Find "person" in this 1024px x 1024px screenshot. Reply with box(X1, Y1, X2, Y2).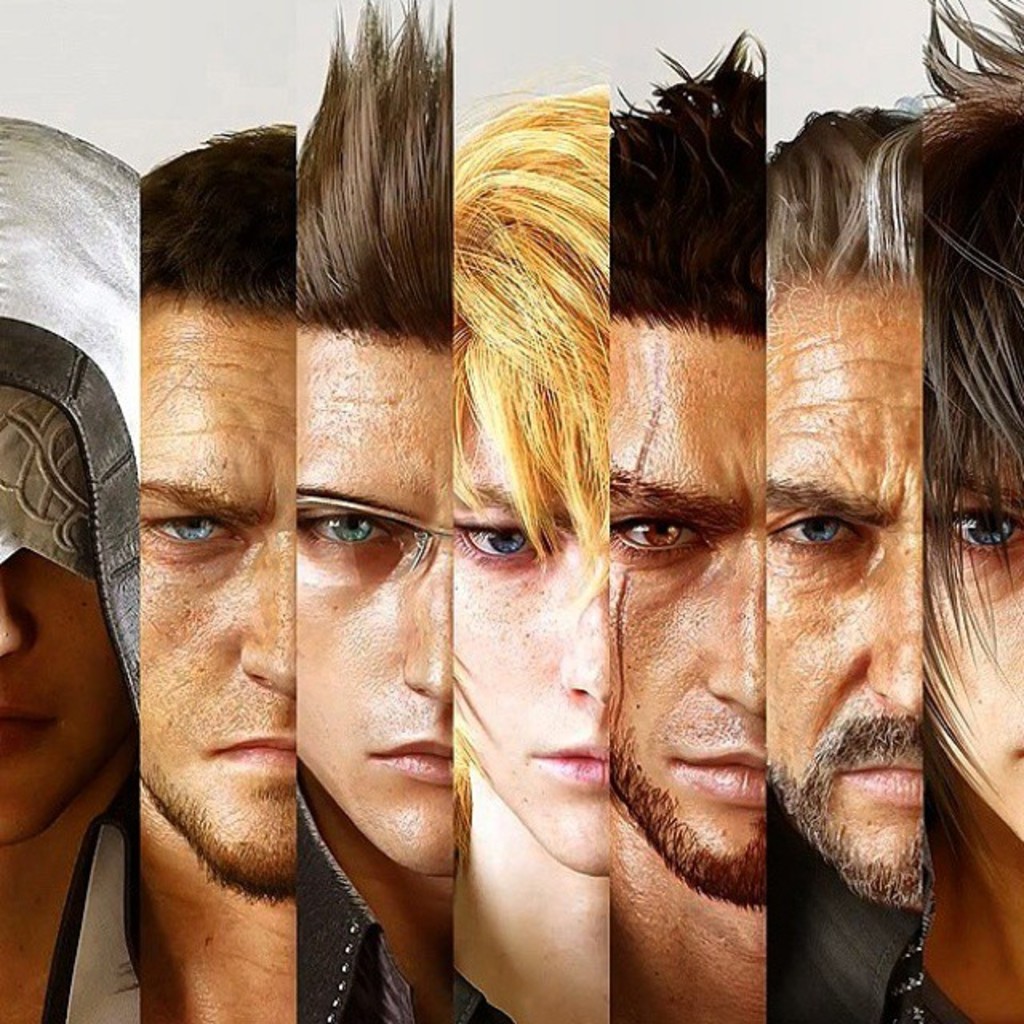
box(614, 64, 774, 1022).
